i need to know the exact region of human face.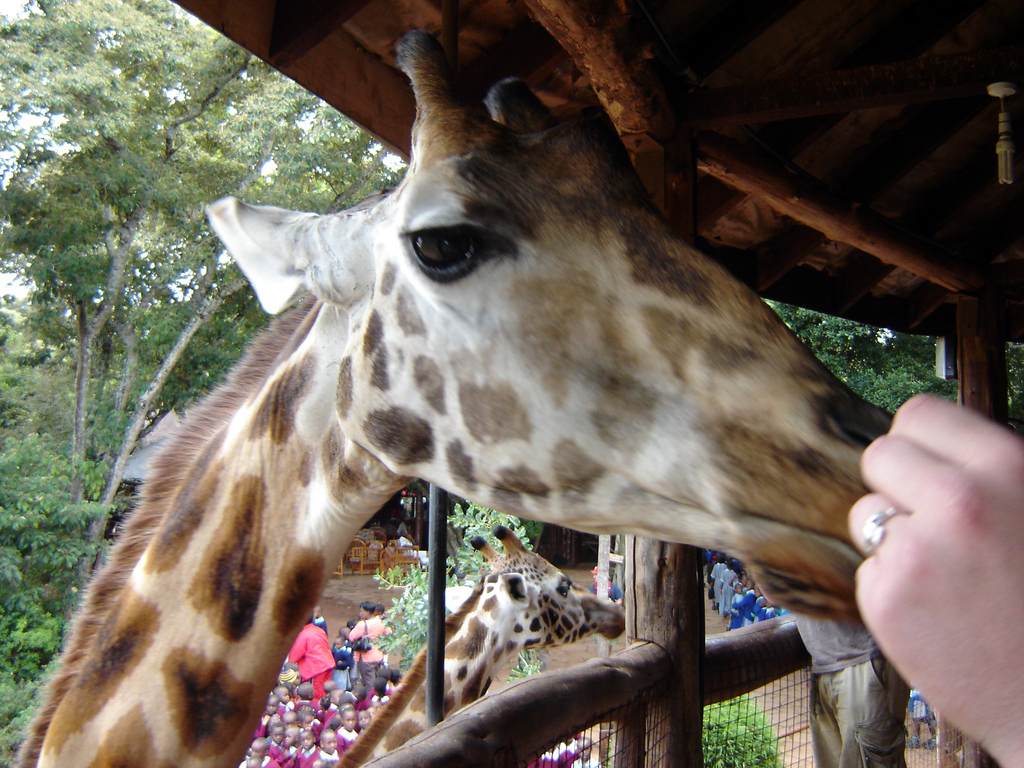
Region: 268, 701, 276, 715.
